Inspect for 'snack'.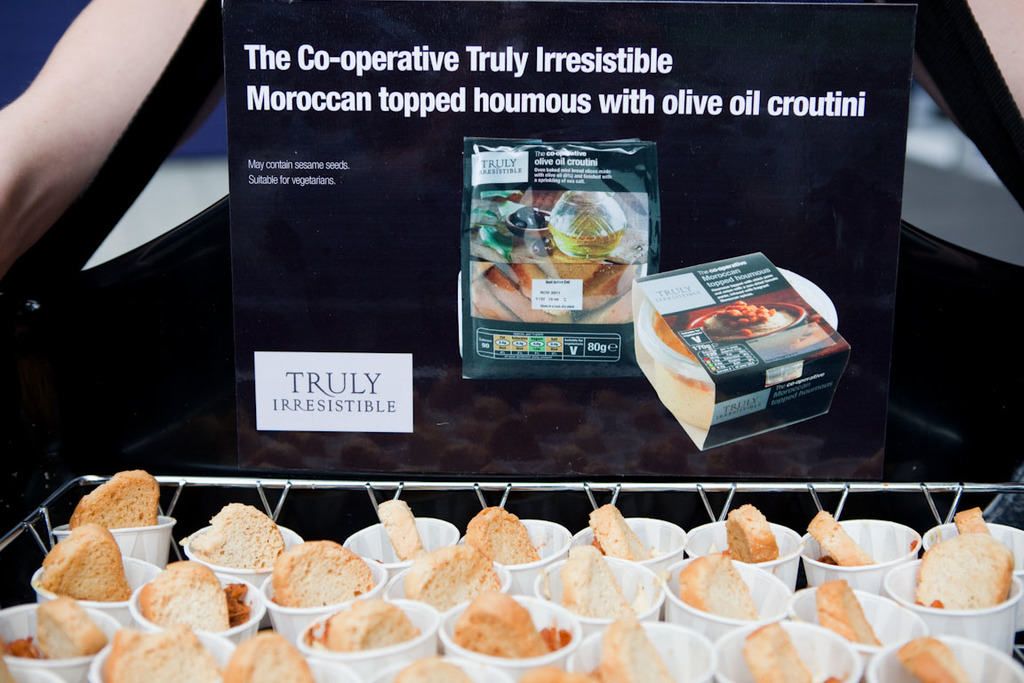
Inspection: 68,473,156,529.
